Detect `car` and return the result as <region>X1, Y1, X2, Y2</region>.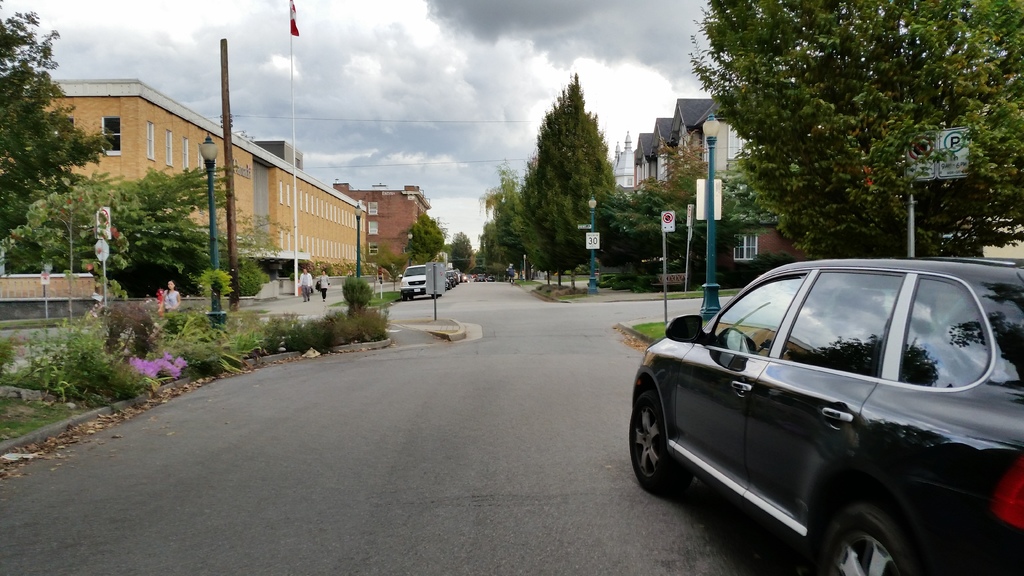
<region>401, 259, 430, 300</region>.
